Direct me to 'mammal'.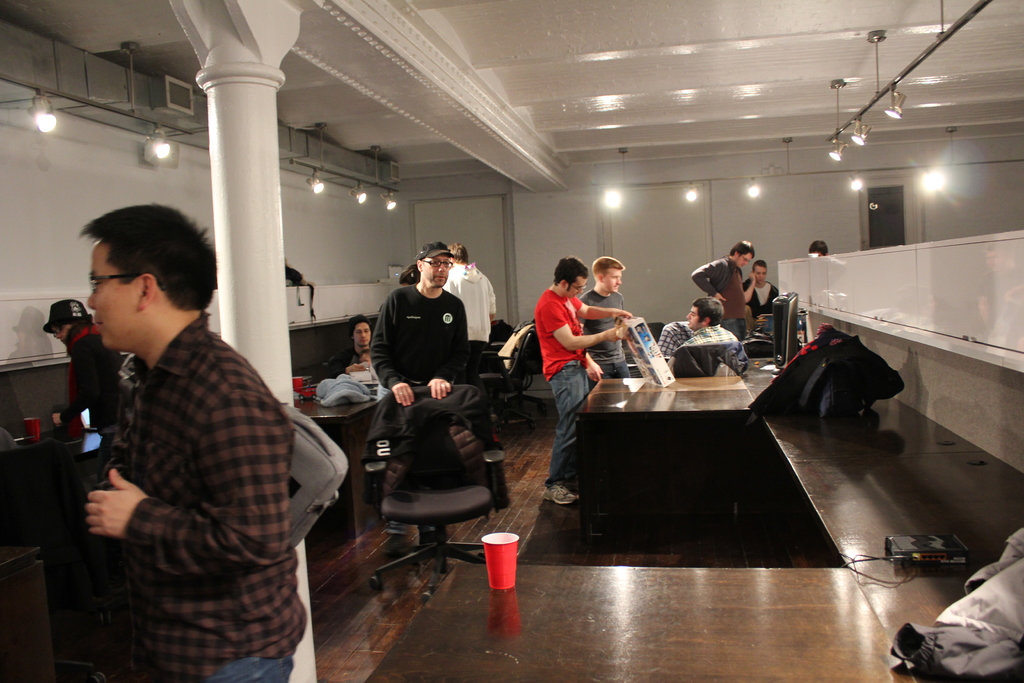
Direction: {"left": 368, "top": 239, "right": 478, "bottom": 554}.
